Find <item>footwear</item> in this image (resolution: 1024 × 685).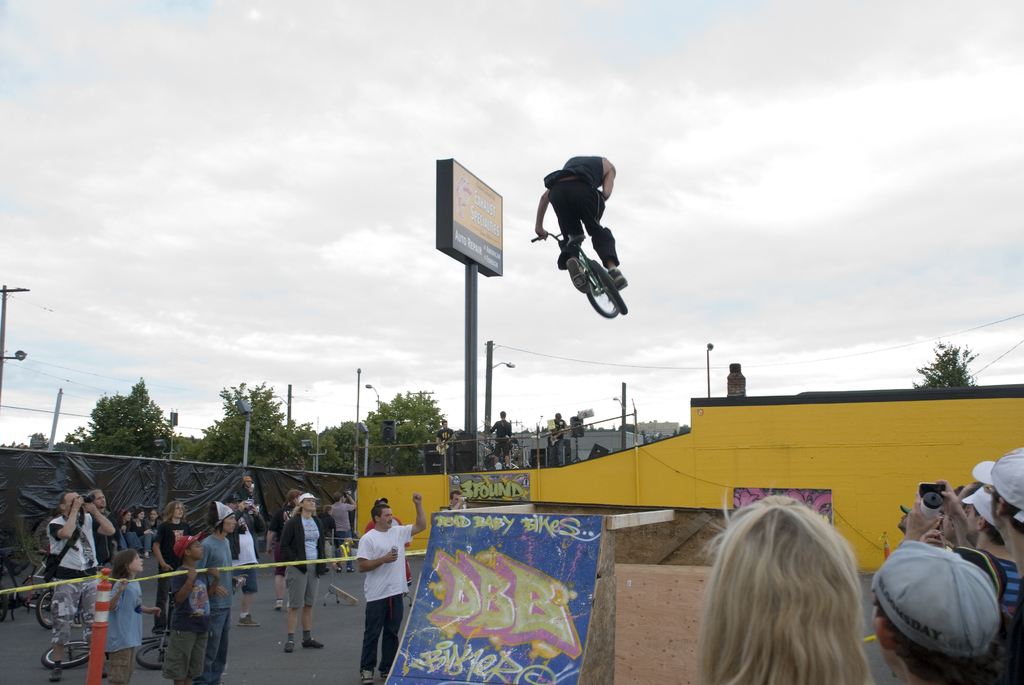
[332, 563, 342, 571].
